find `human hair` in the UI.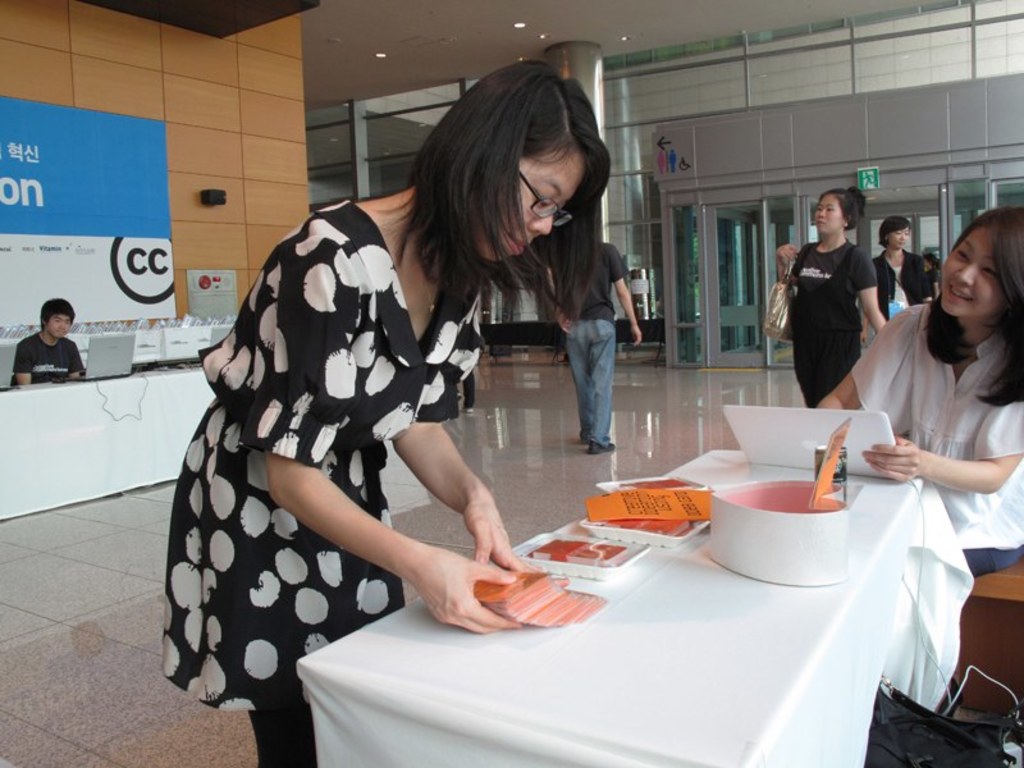
UI element at {"left": 922, "top": 205, "right": 1023, "bottom": 408}.
